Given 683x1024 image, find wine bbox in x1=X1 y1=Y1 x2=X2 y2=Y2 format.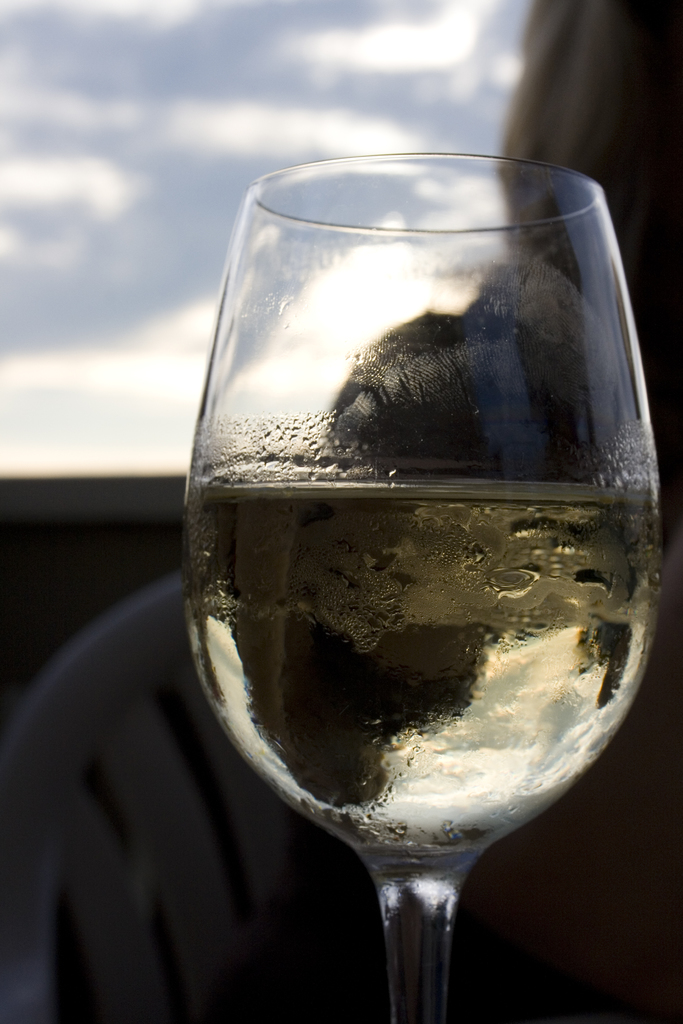
x1=179 y1=485 x2=668 y2=892.
